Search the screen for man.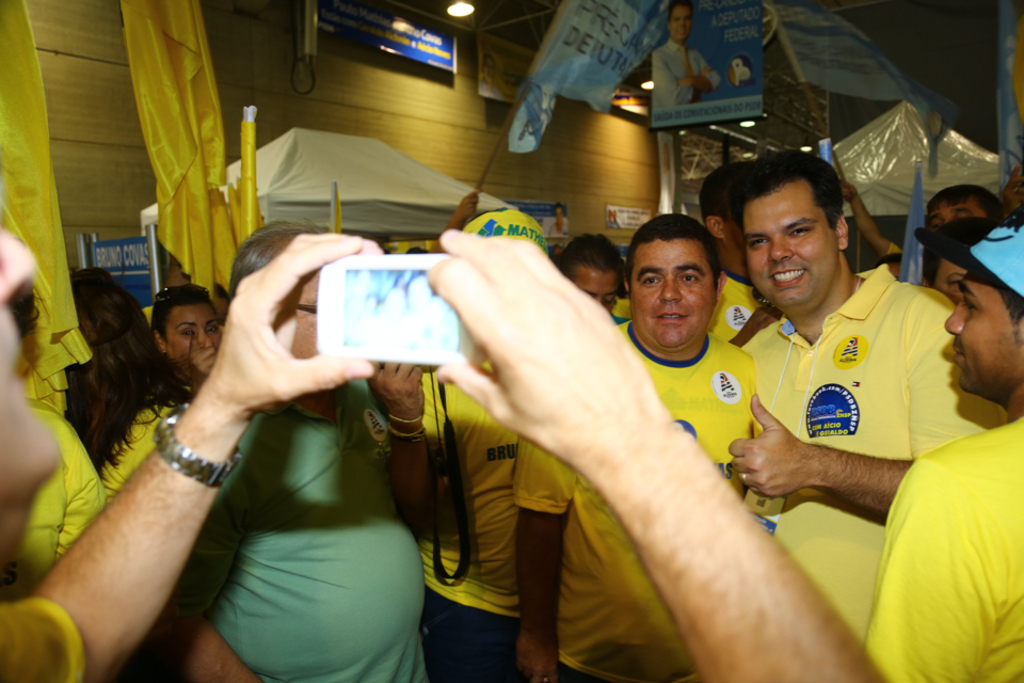
Found at <box>417,208,550,682</box>.
